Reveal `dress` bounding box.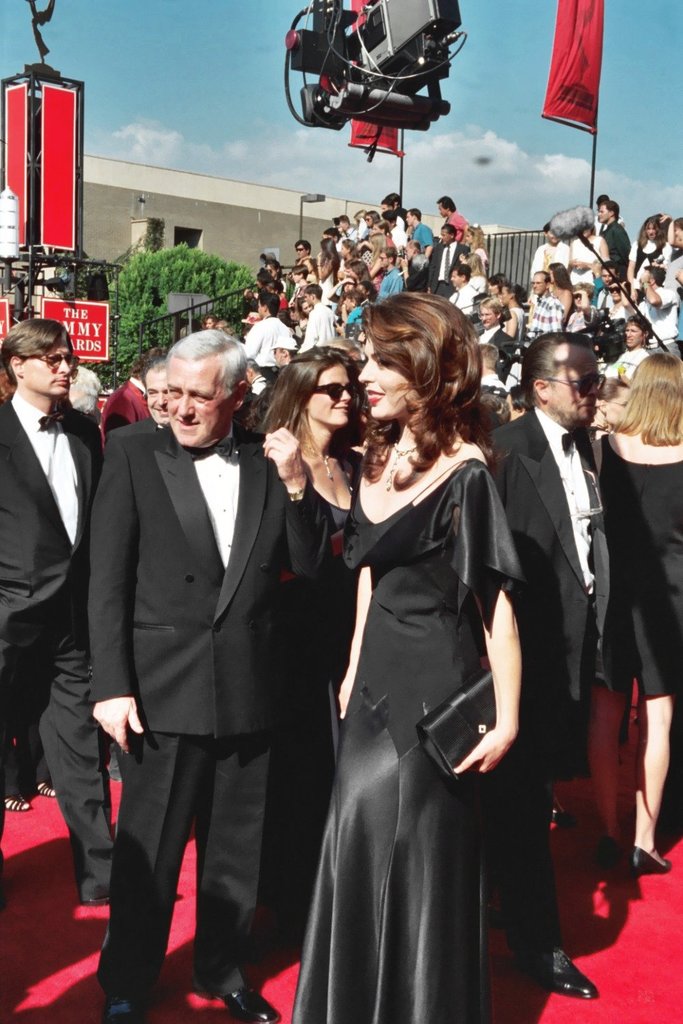
Revealed: (292,461,520,1023).
